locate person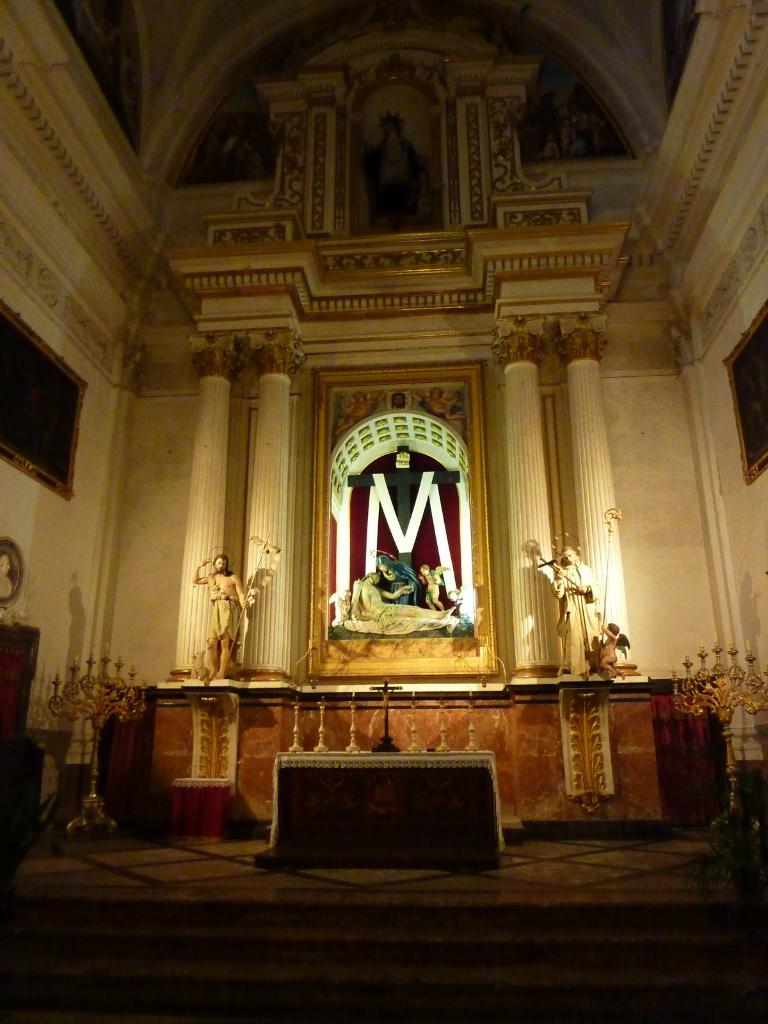
x1=592 y1=613 x2=632 y2=683
